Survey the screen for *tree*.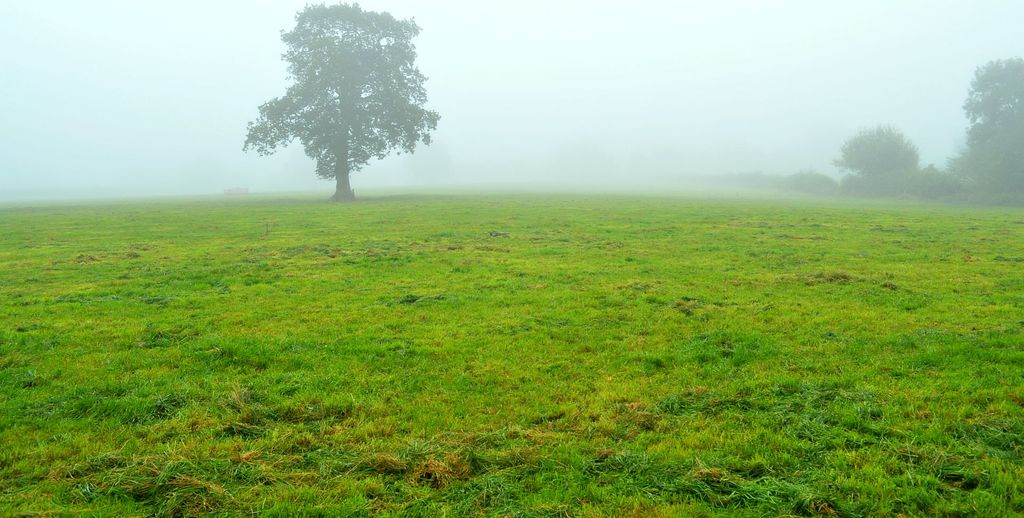
Survey found: crop(942, 59, 1023, 195).
